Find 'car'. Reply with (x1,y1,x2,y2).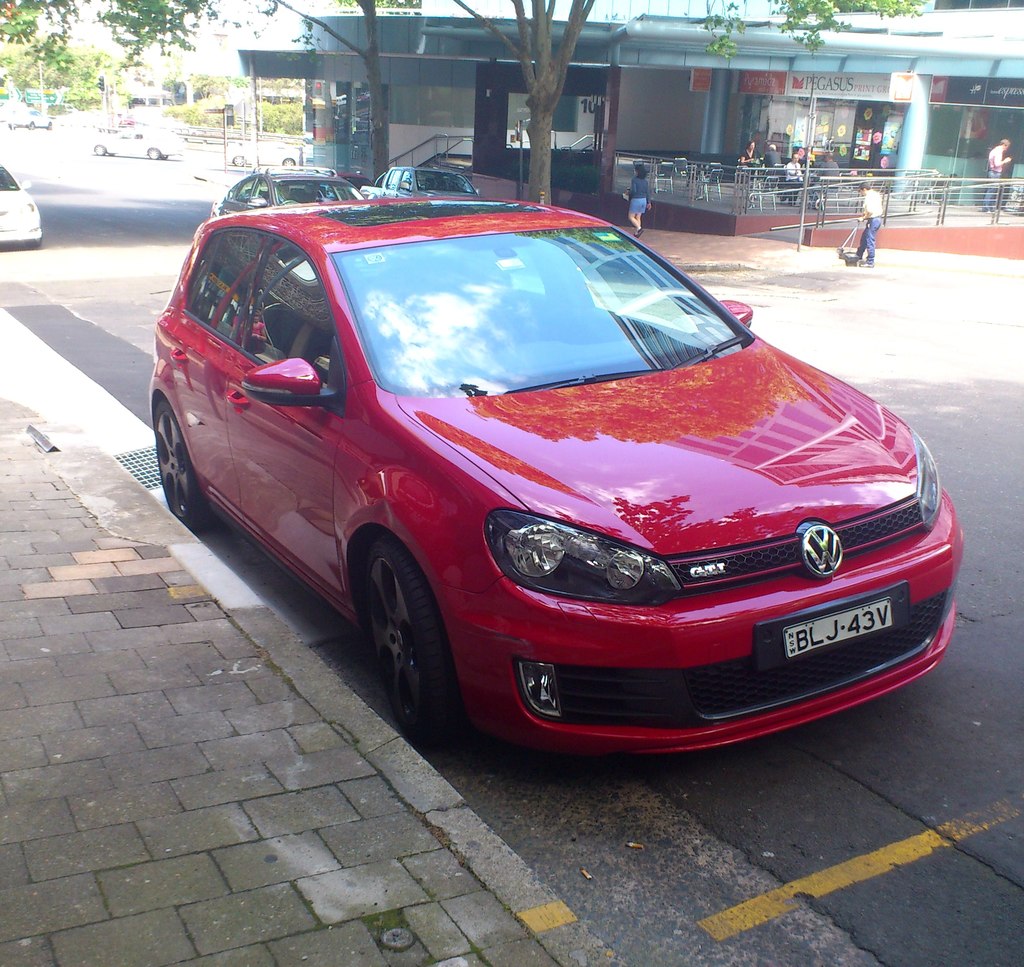
(0,165,47,250).
